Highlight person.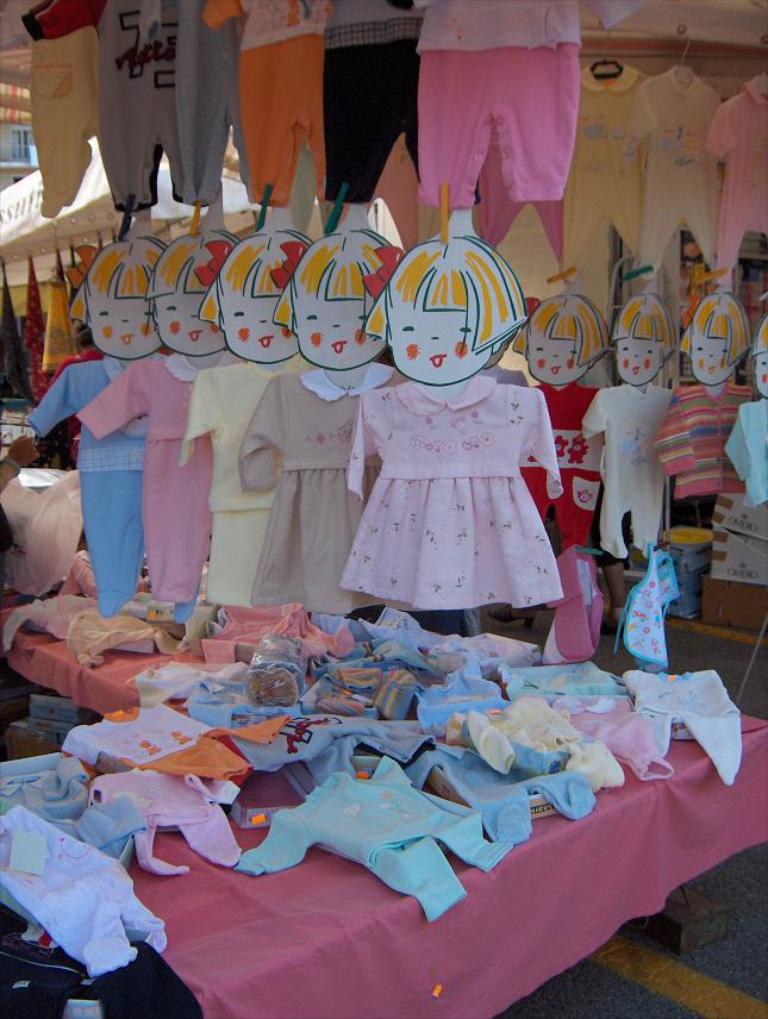
Highlighted region: locate(568, 287, 679, 564).
